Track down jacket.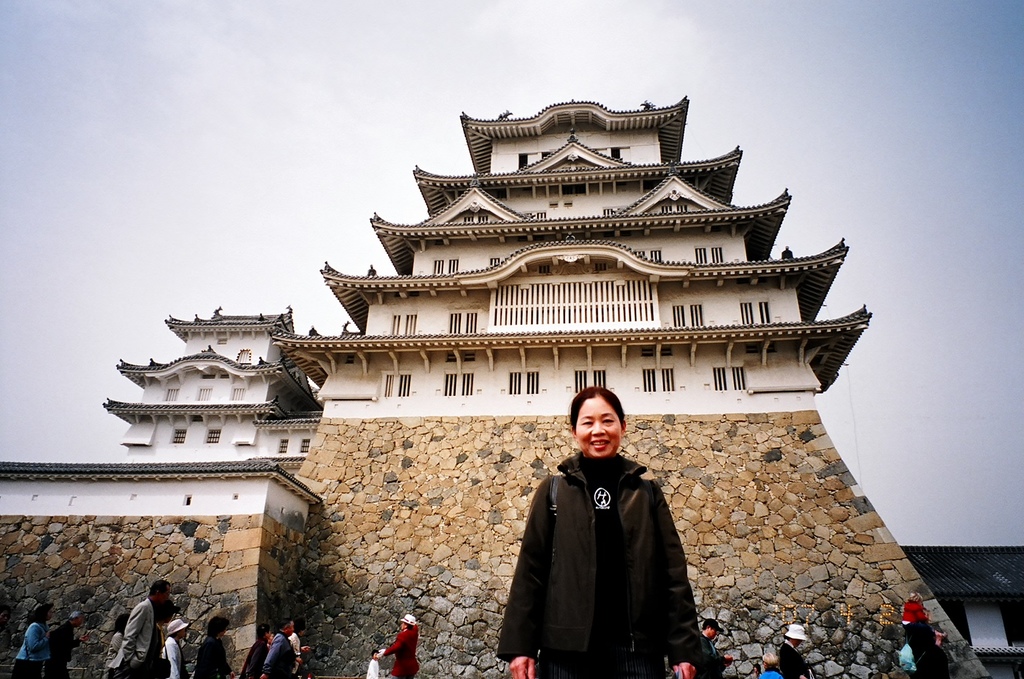
Tracked to {"x1": 489, "y1": 446, "x2": 708, "y2": 674}.
